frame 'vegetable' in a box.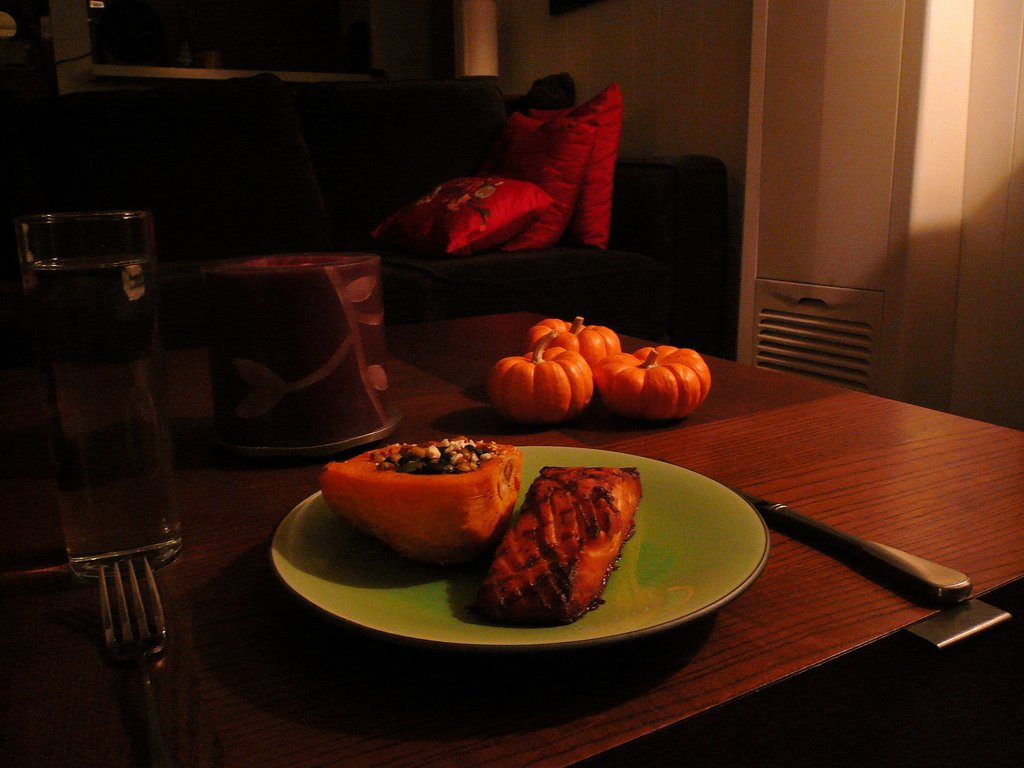
525,317,626,368.
